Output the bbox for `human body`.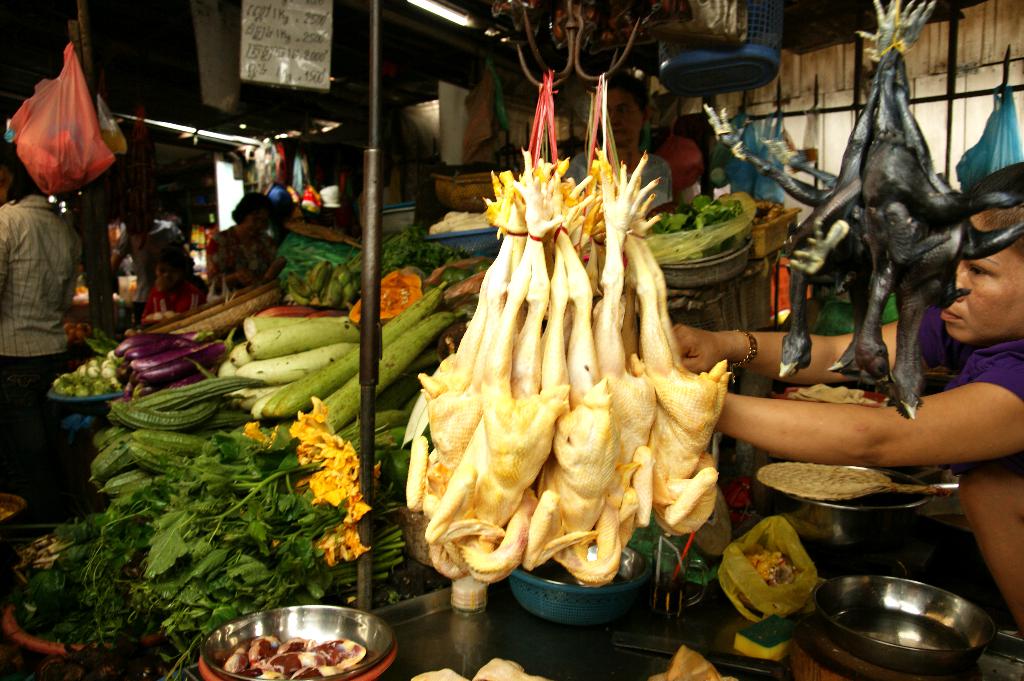
box=[0, 142, 67, 515].
